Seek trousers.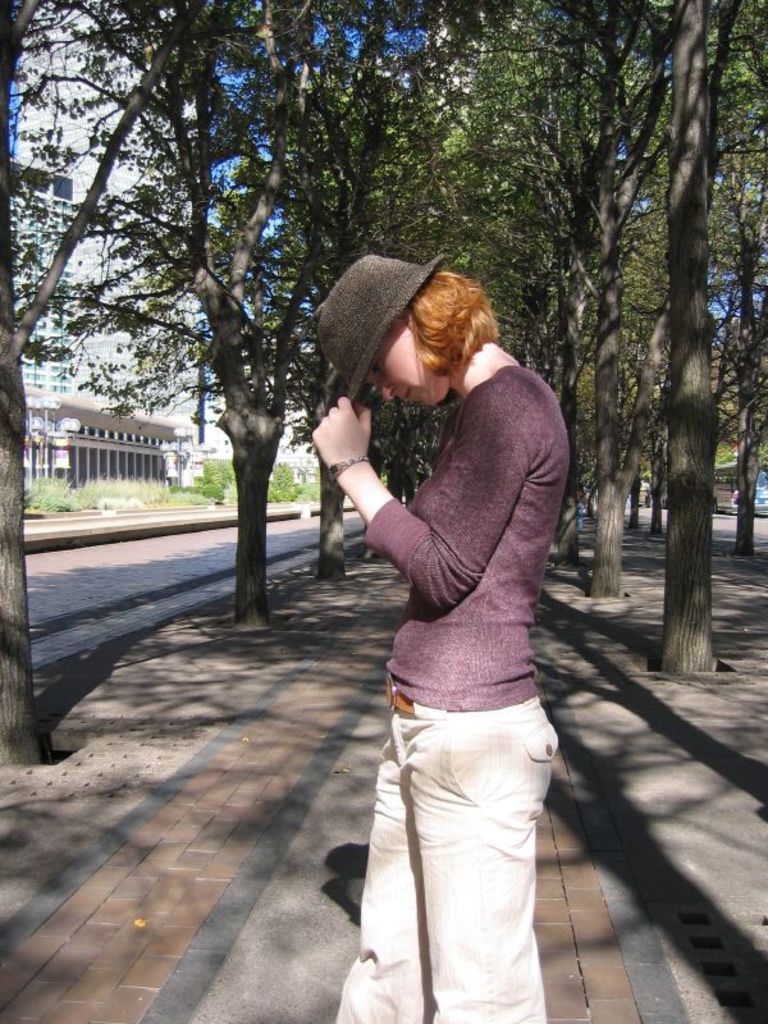
(338,695,559,1023).
